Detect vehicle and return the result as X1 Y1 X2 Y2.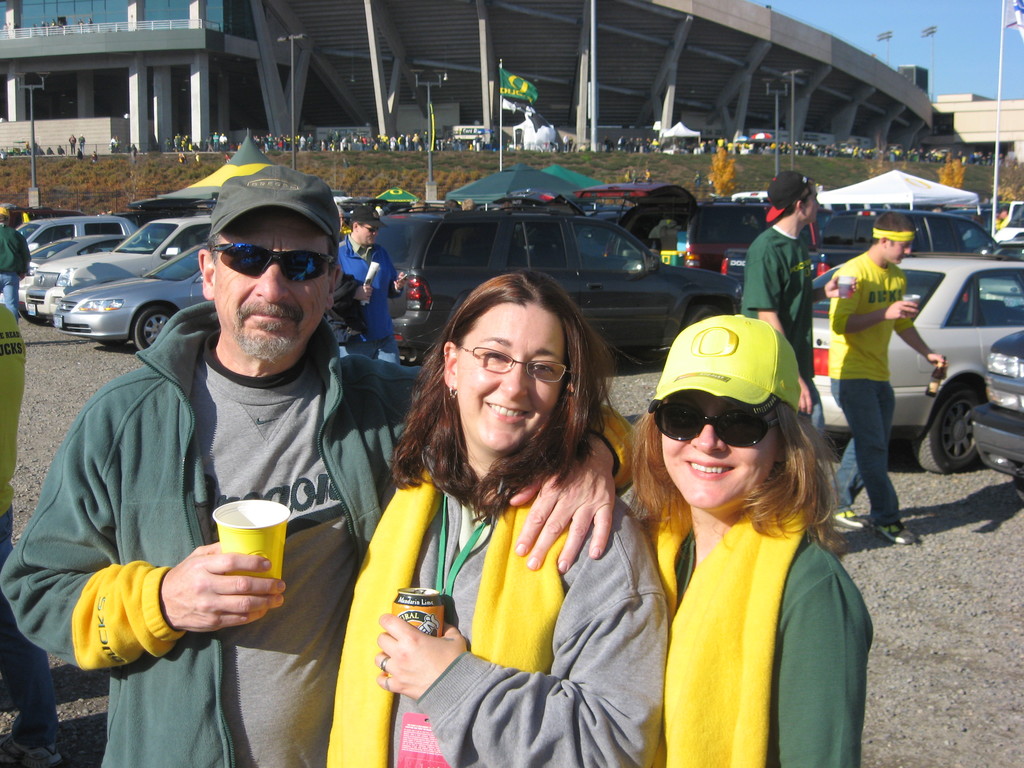
970 326 1023 500.
